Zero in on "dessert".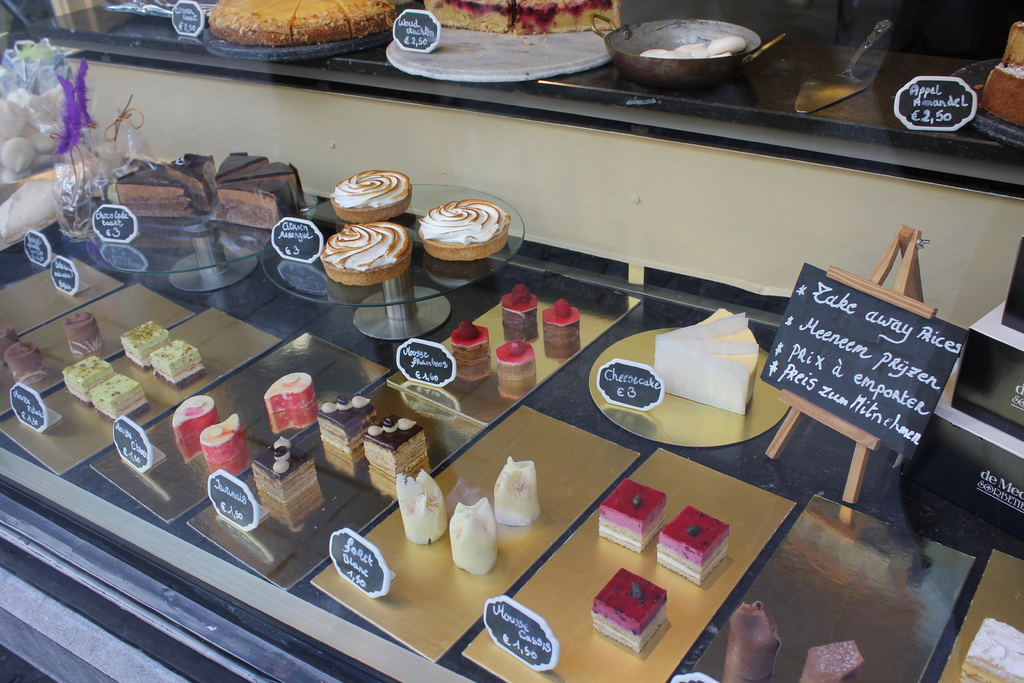
Zeroed in: <bbox>4, 334, 40, 381</bbox>.
